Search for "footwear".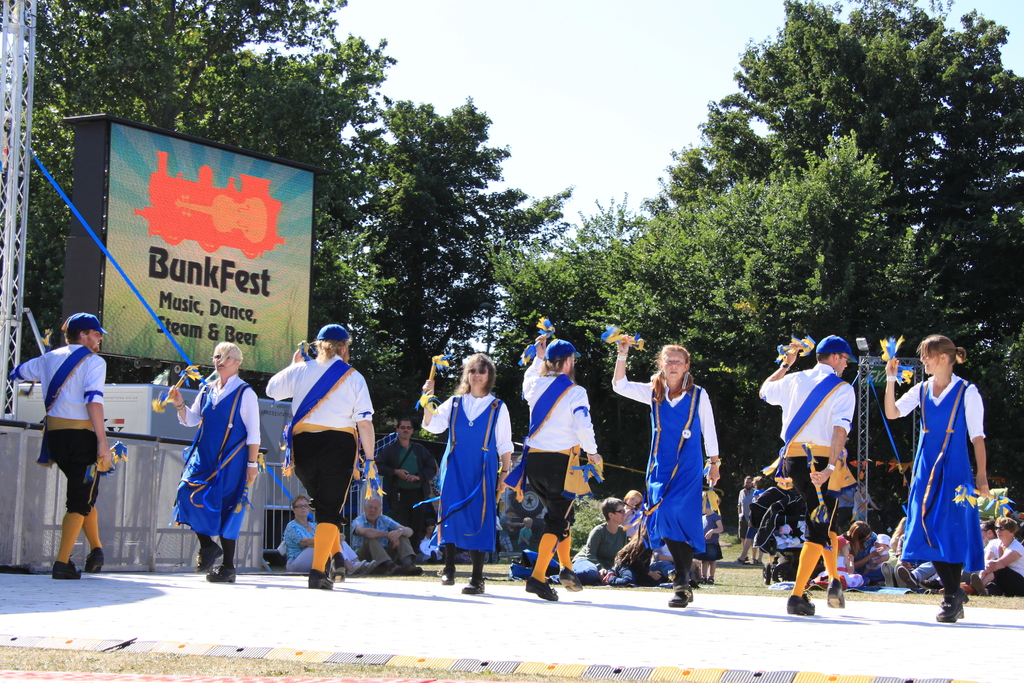
Found at <region>442, 567, 456, 583</region>.
